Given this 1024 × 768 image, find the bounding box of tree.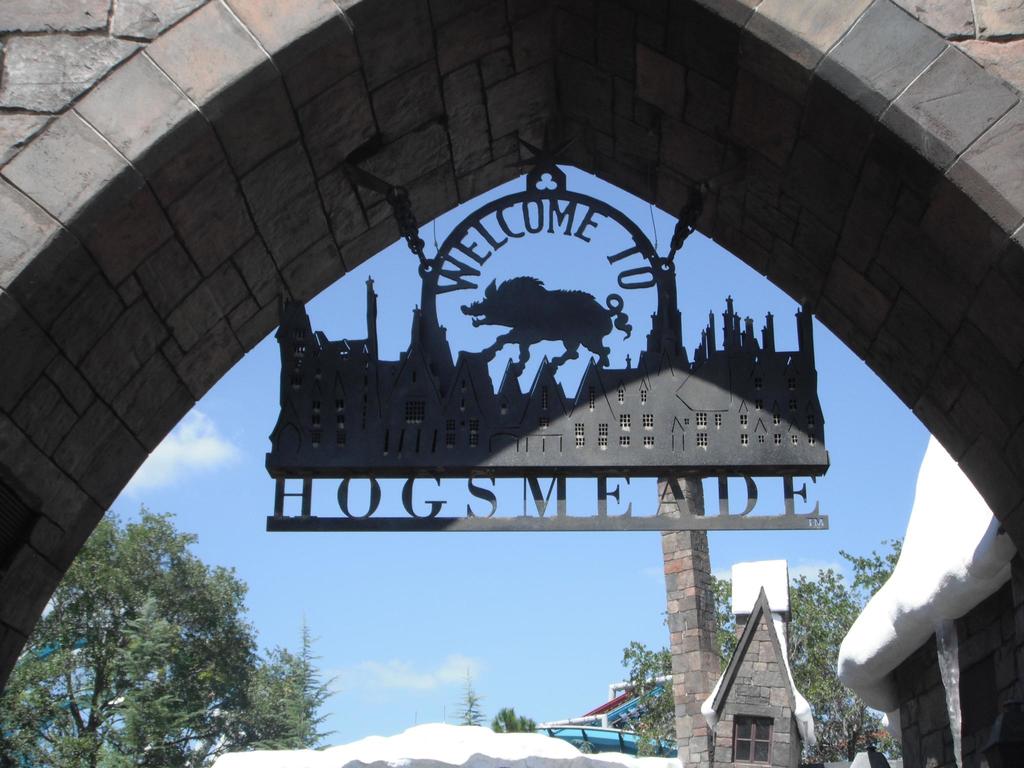
<bbox>493, 708, 535, 734</bbox>.
